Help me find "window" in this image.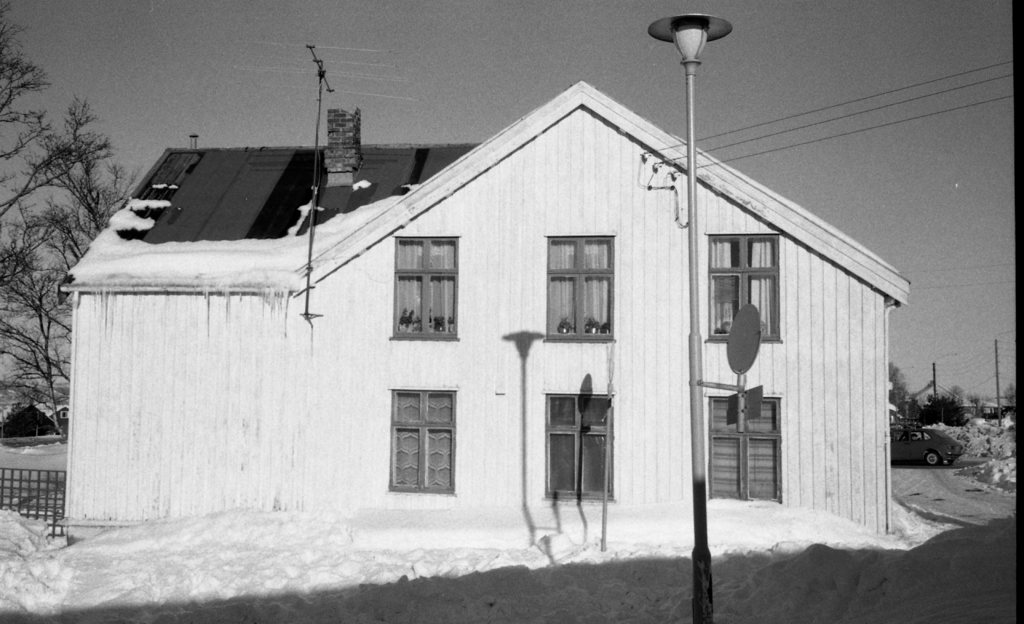
Found it: [left=391, top=391, right=457, bottom=494].
